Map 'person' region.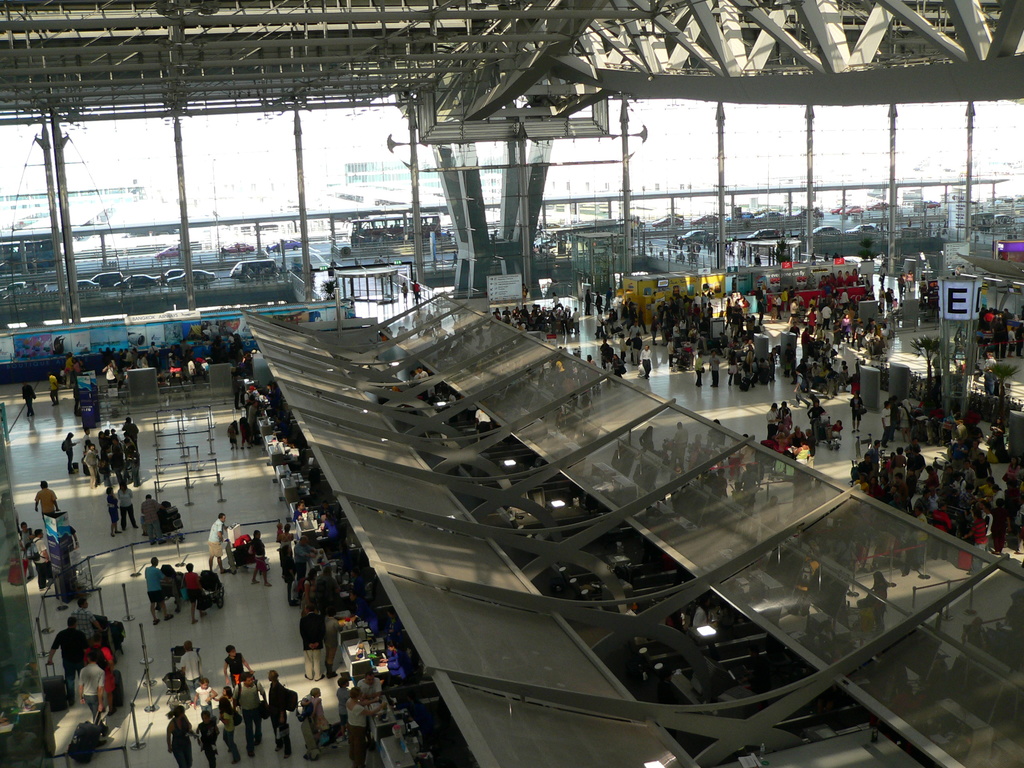
Mapped to {"left": 227, "top": 671, "right": 257, "bottom": 761}.
